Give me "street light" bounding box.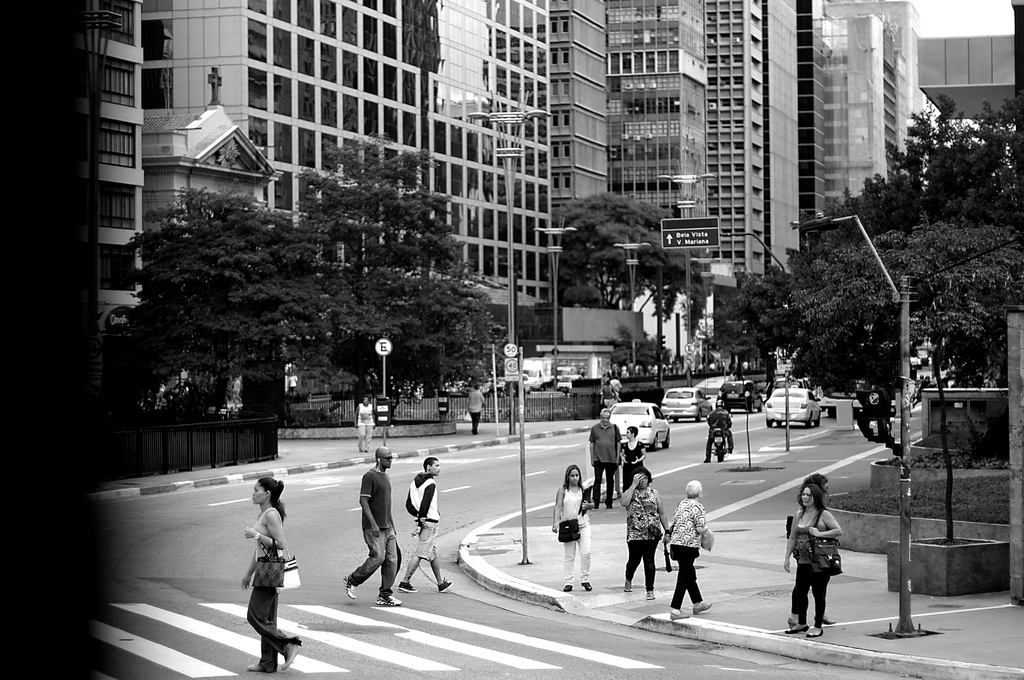
box(655, 159, 717, 387).
